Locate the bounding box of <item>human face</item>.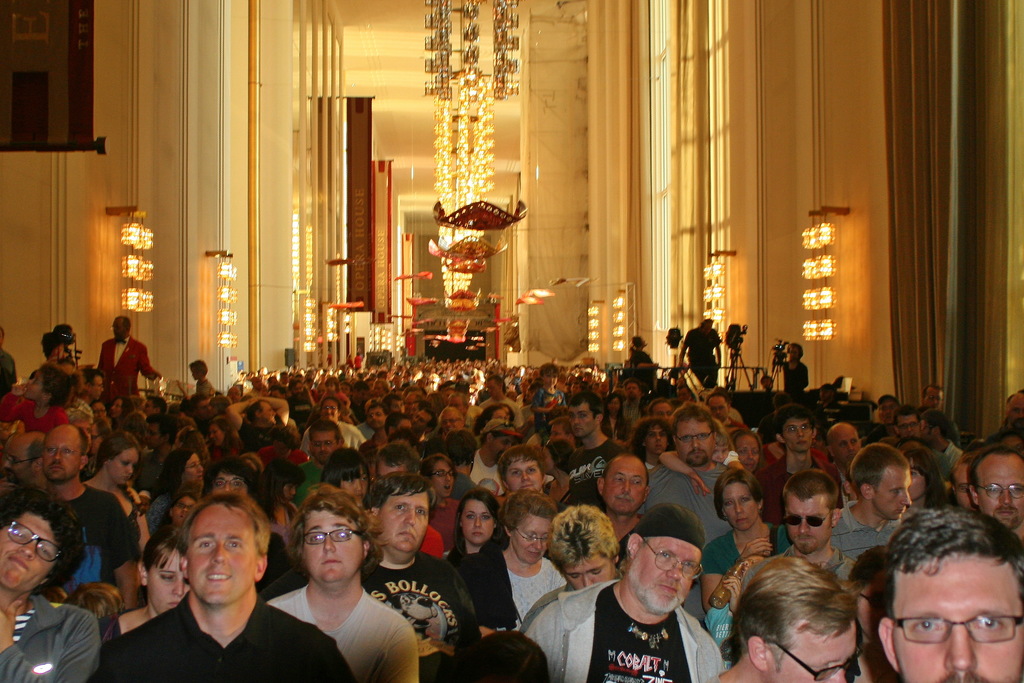
Bounding box: l=294, t=513, r=367, b=587.
